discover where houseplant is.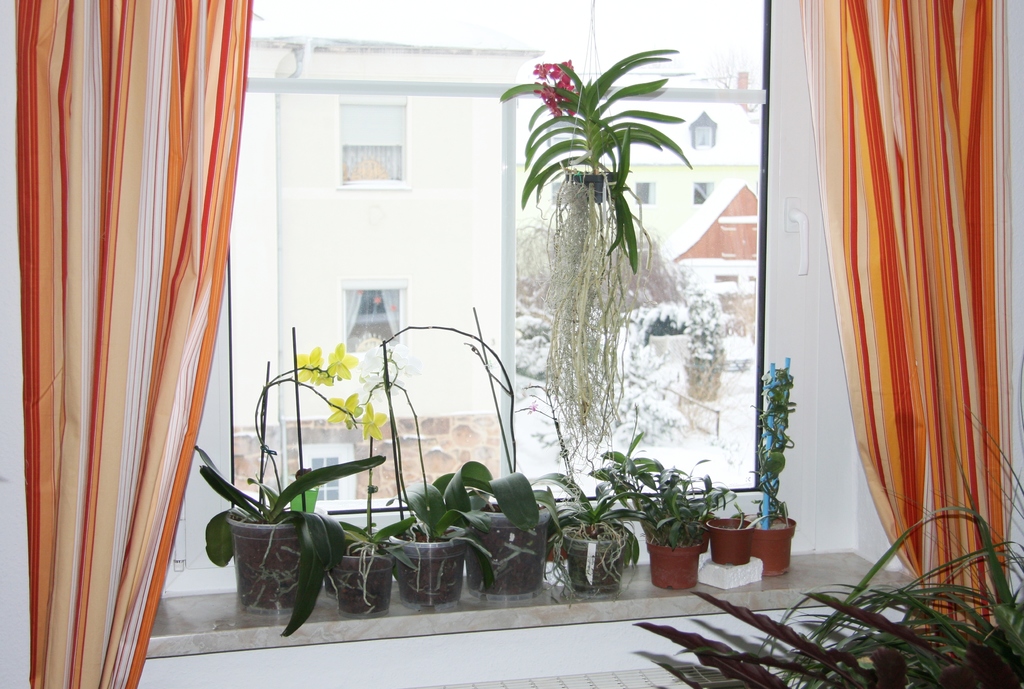
Discovered at box=[750, 364, 803, 590].
